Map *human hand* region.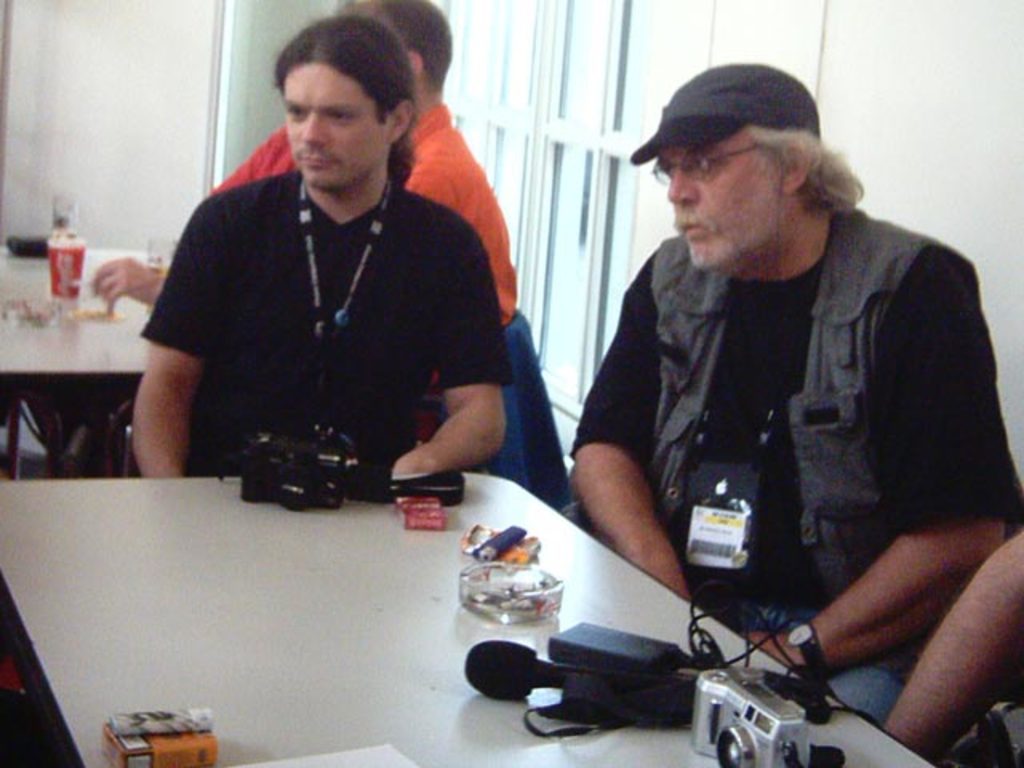
Mapped to (85,253,160,315).
